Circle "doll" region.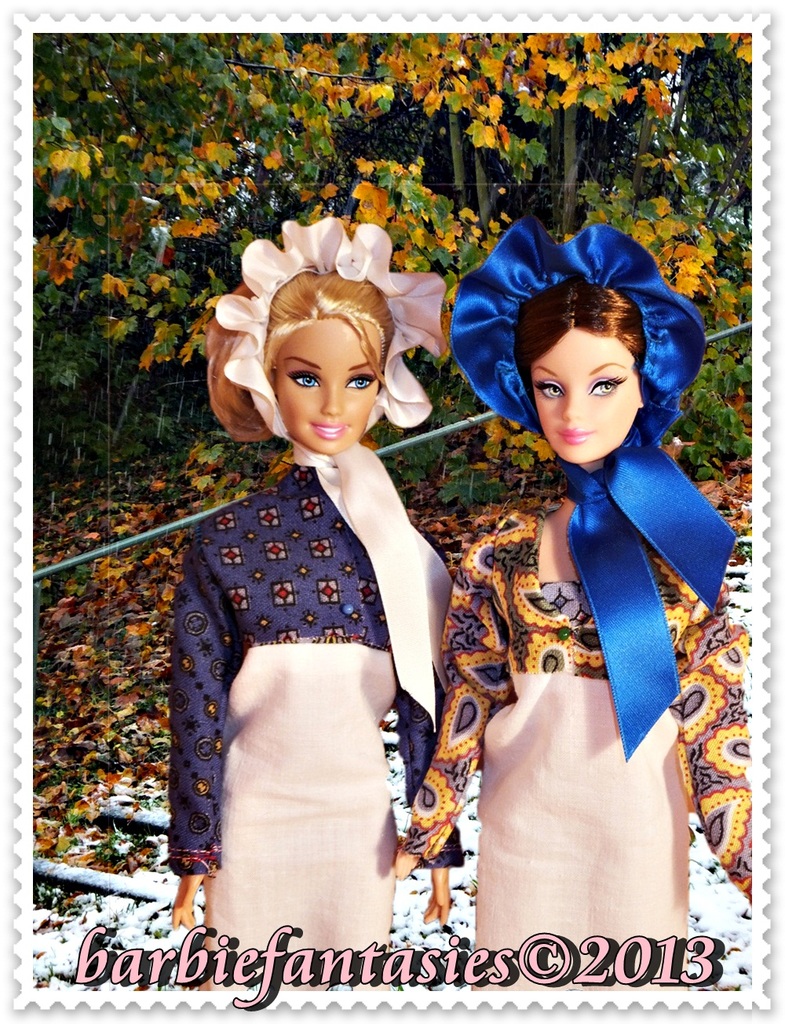
Region: 400/207/749/948.
